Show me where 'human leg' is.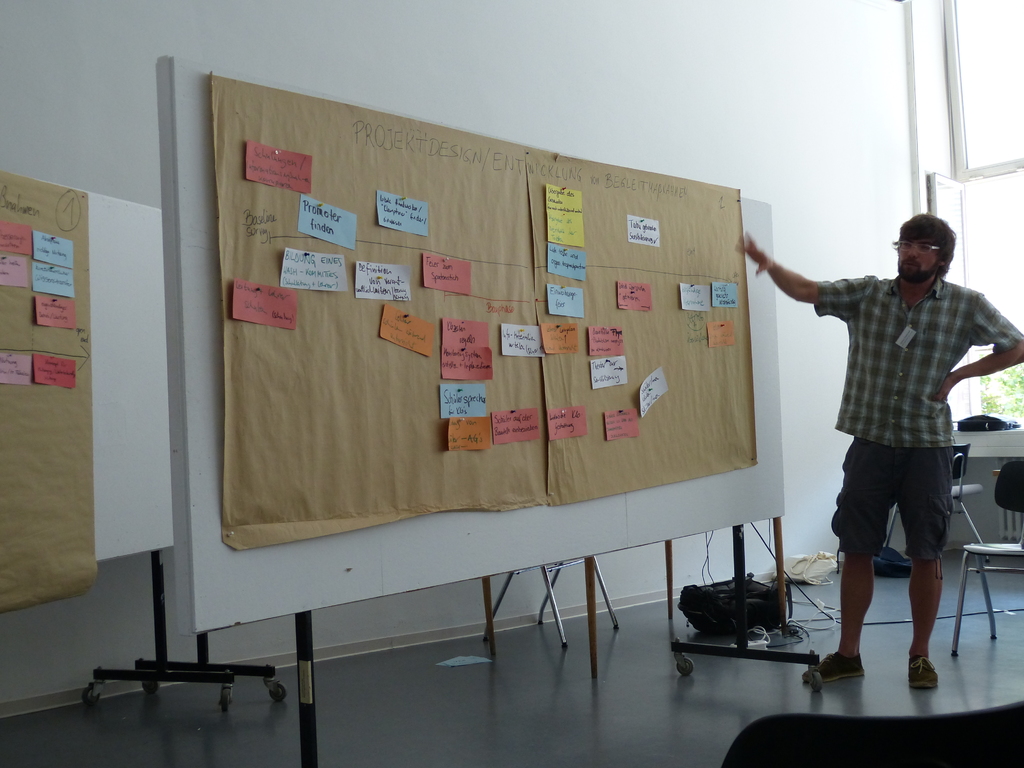
'human leg' is at pyautogui.locateOnScreen(899, 447, 947, 695).
